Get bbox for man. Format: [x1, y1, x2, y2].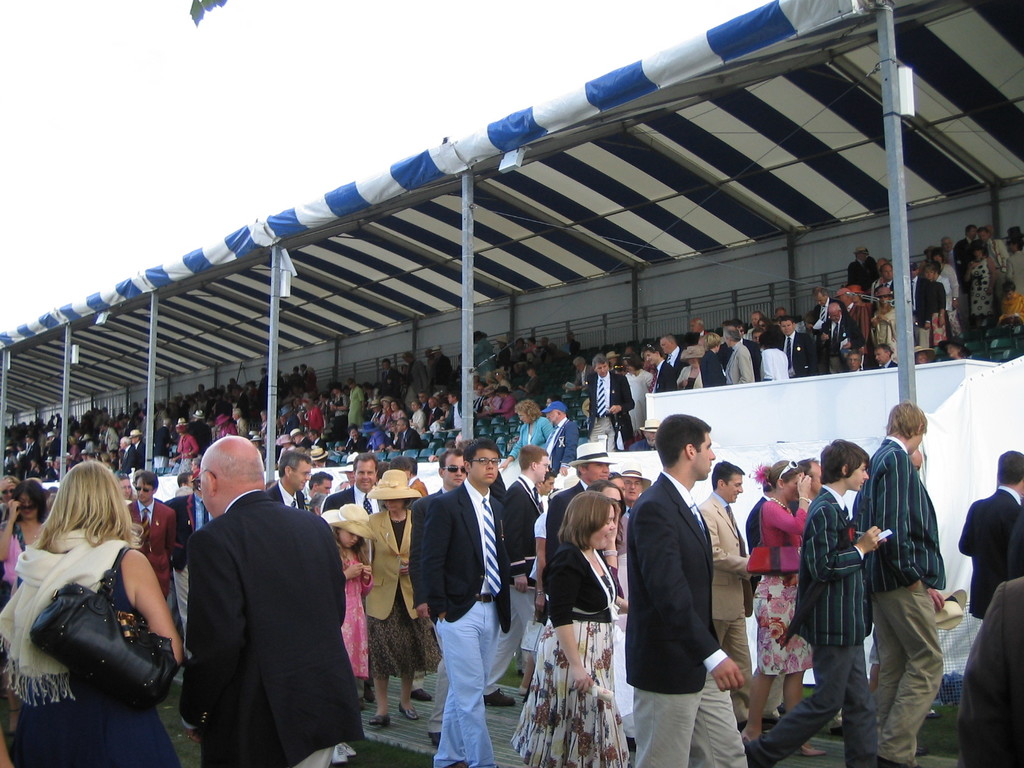
[697, 459, 753, 716].
